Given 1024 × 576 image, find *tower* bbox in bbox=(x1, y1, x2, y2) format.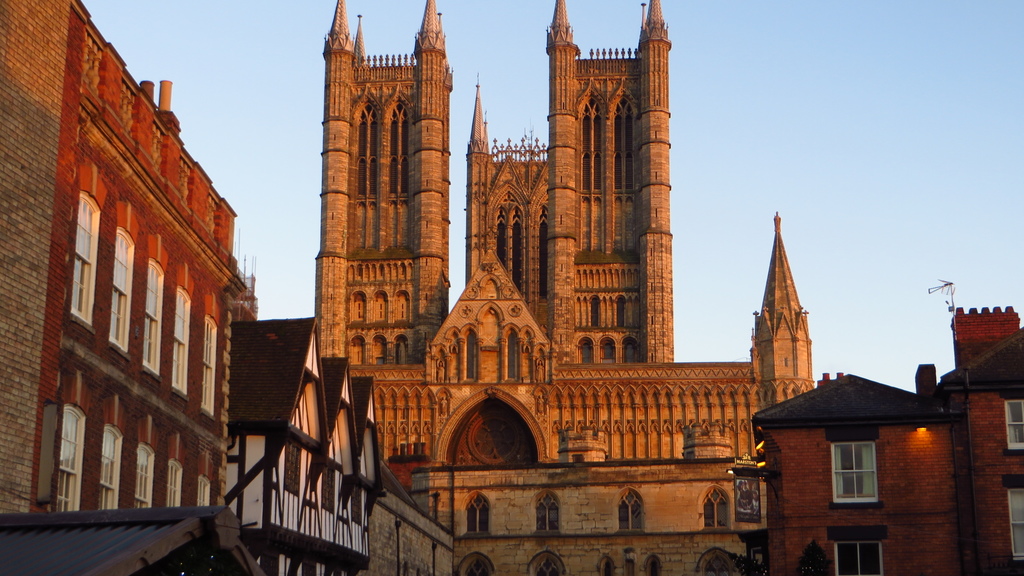
bbox=(547, 0, 684, 385).
